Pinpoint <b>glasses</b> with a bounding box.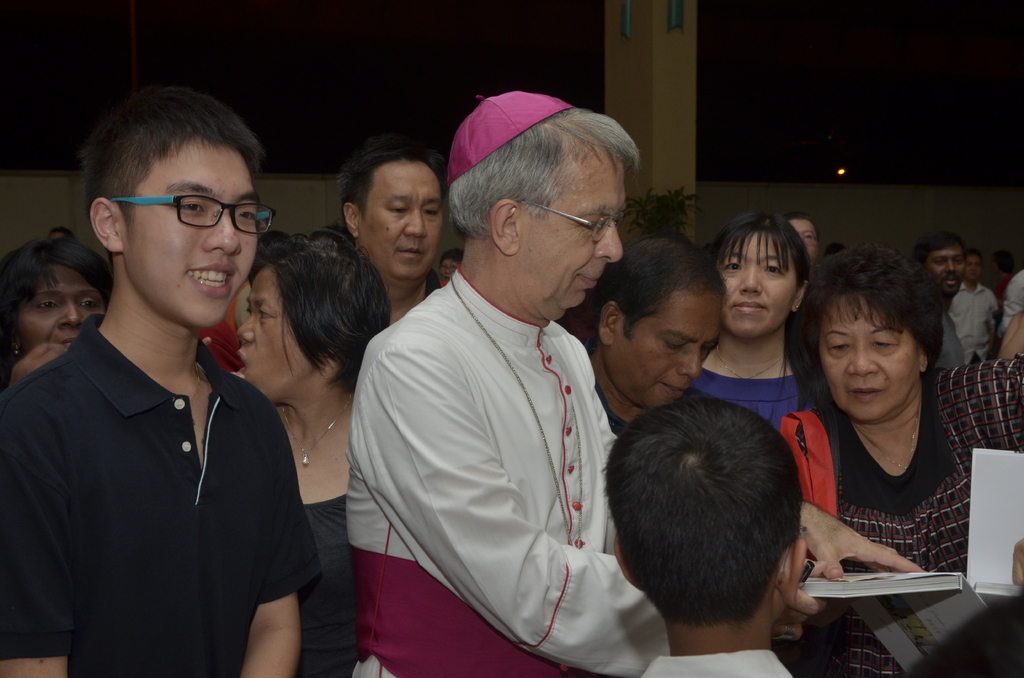
Rect(436, 265, 458, 278).
